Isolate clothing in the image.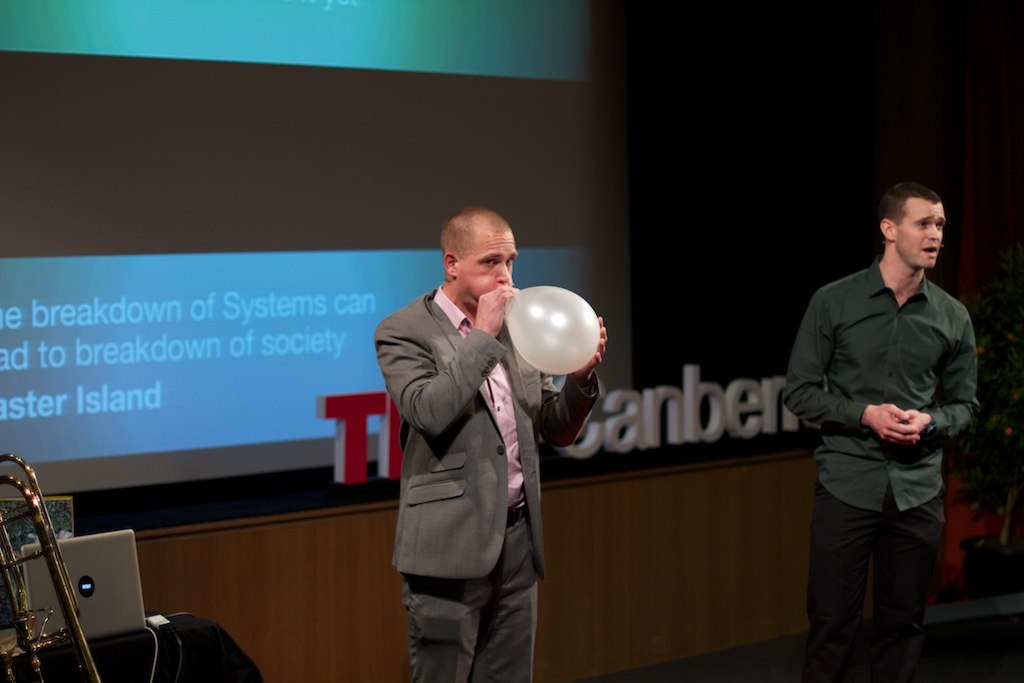
Isolated region: detection(781, 255, 980, 682).
